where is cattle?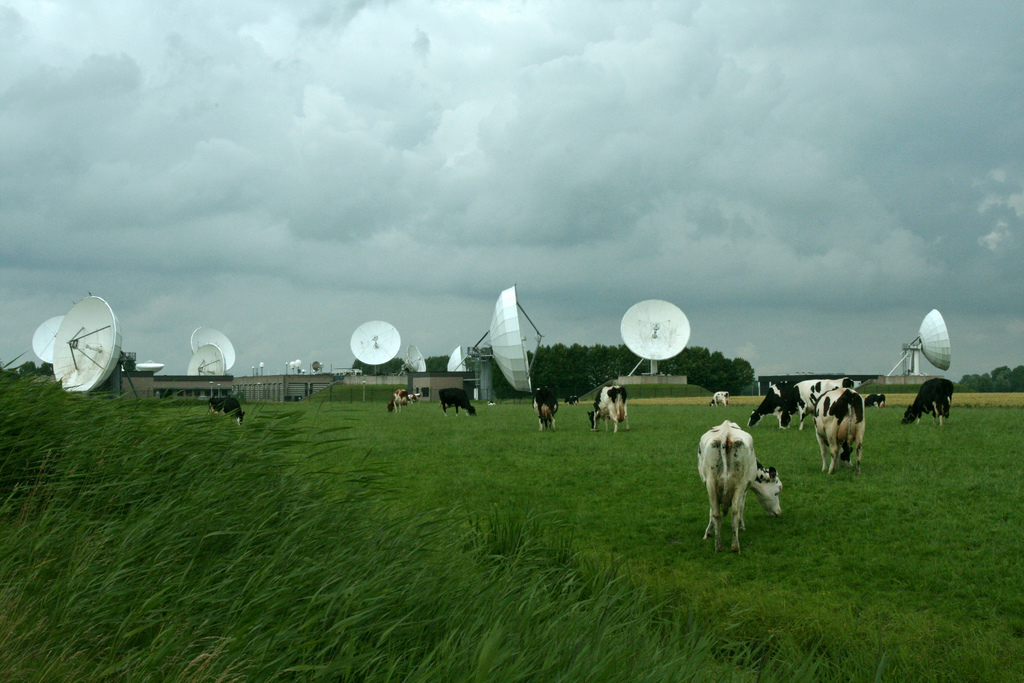
209/398/244/432.
